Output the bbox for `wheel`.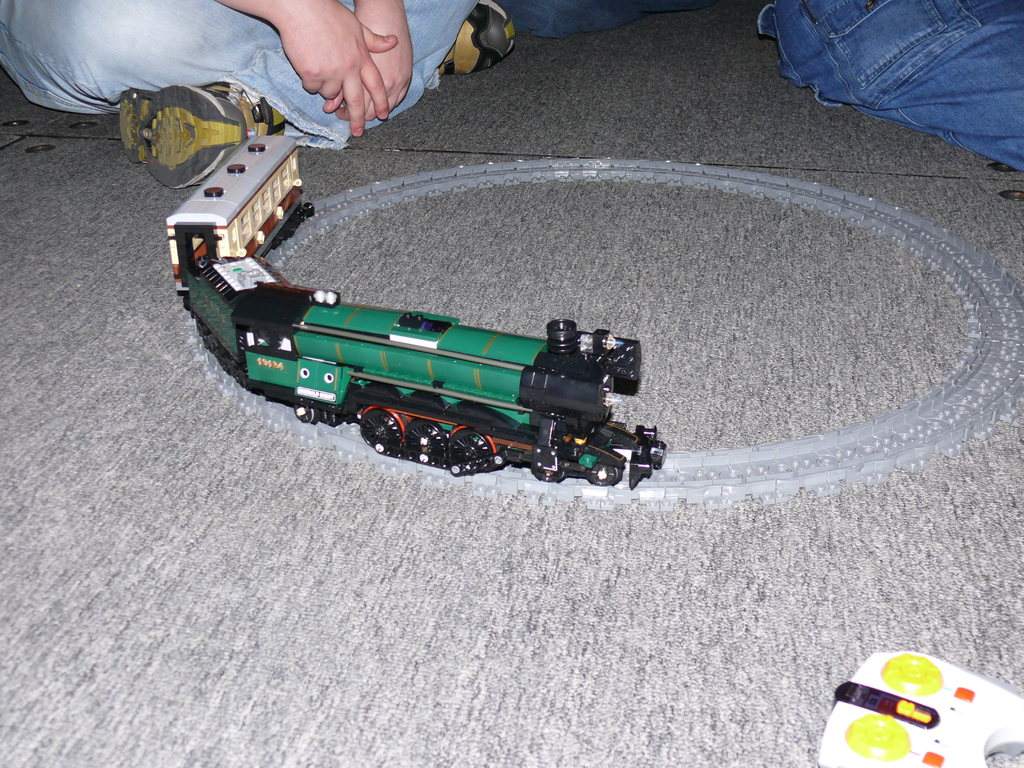
BBox(404, 420, 451, 468).
